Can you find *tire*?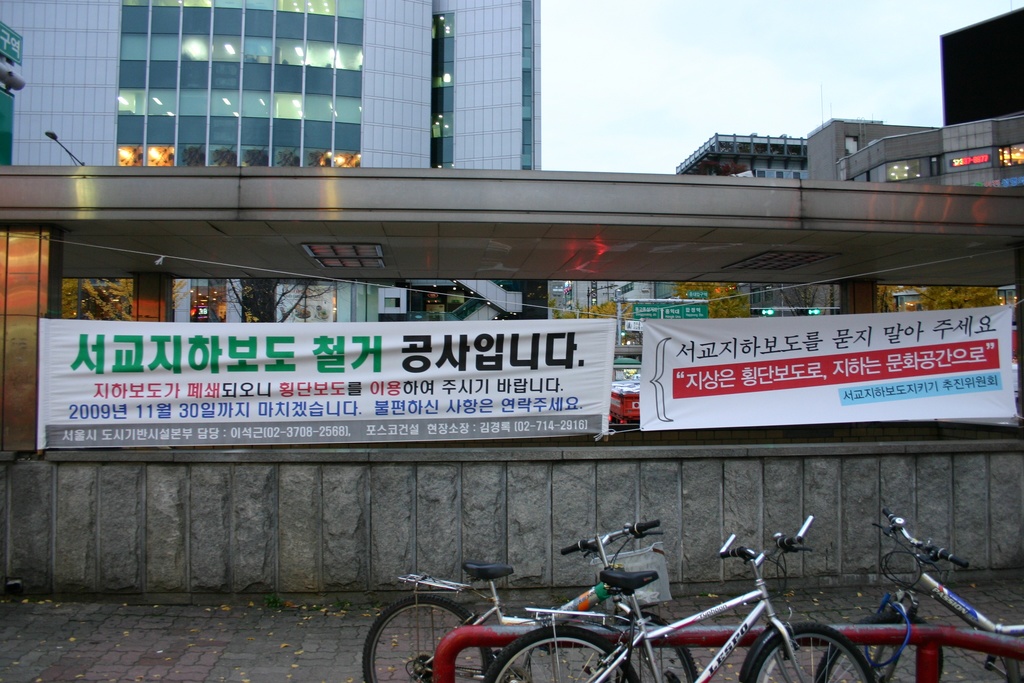
Yes, bounding box: (751, 624, 872, 682).
